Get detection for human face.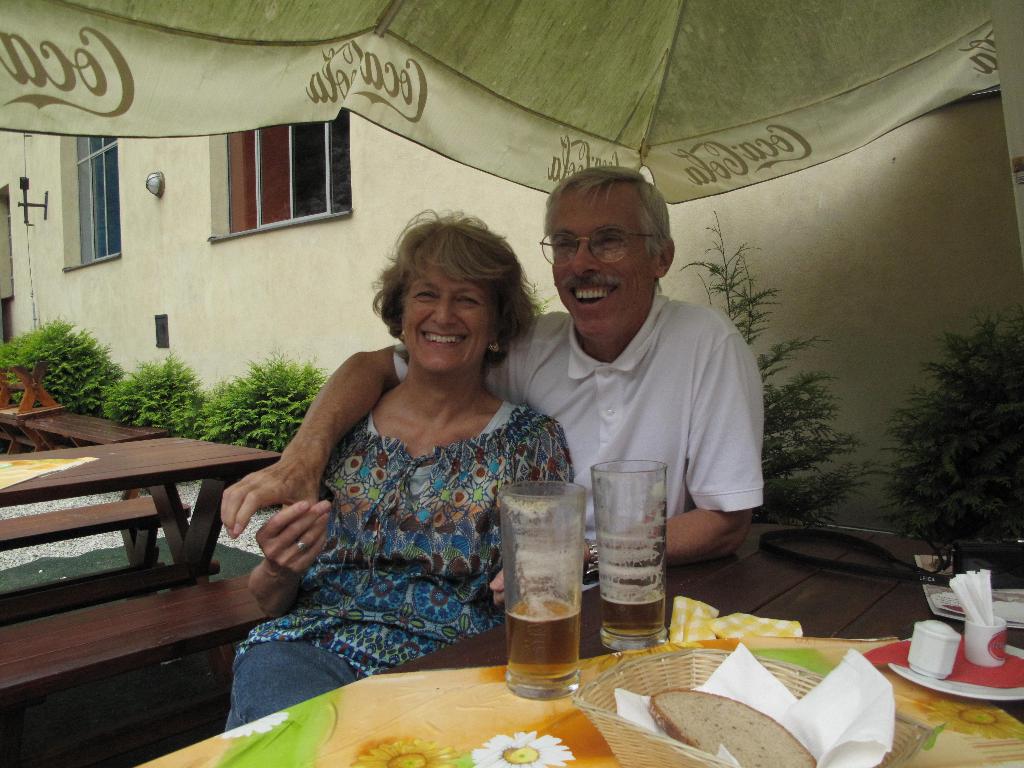
Detection: {"x1": 543, "y1": 192, "x2": 653, "y2": 336}.
